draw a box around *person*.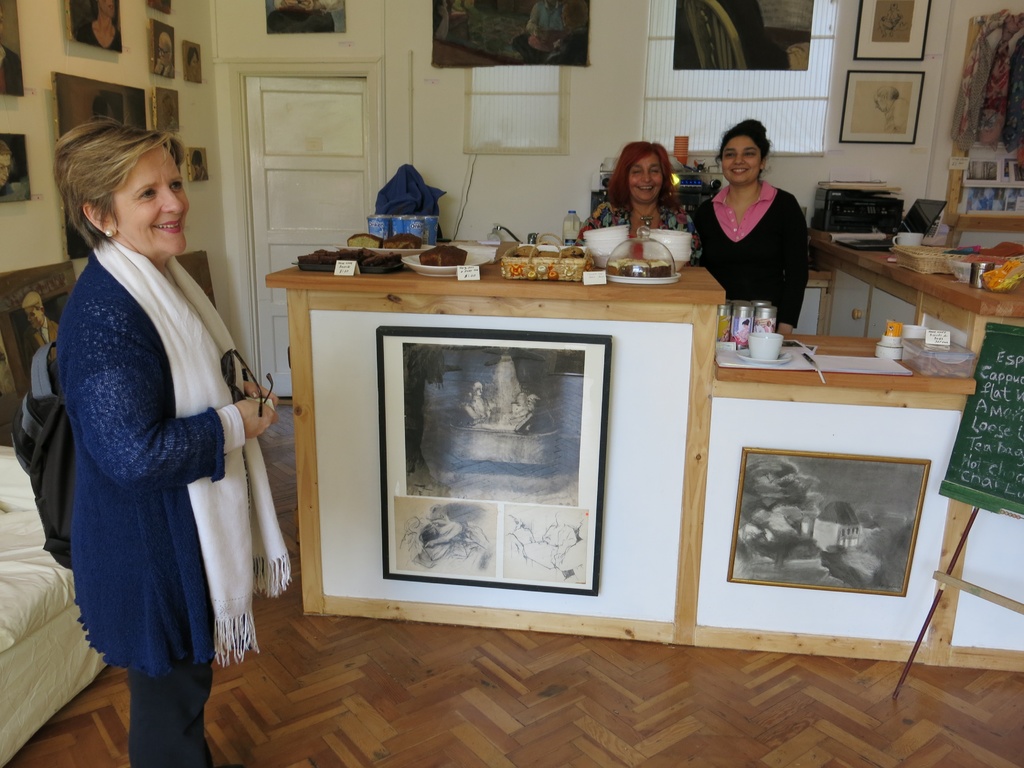
select_region(694, 108, 817, 337).
